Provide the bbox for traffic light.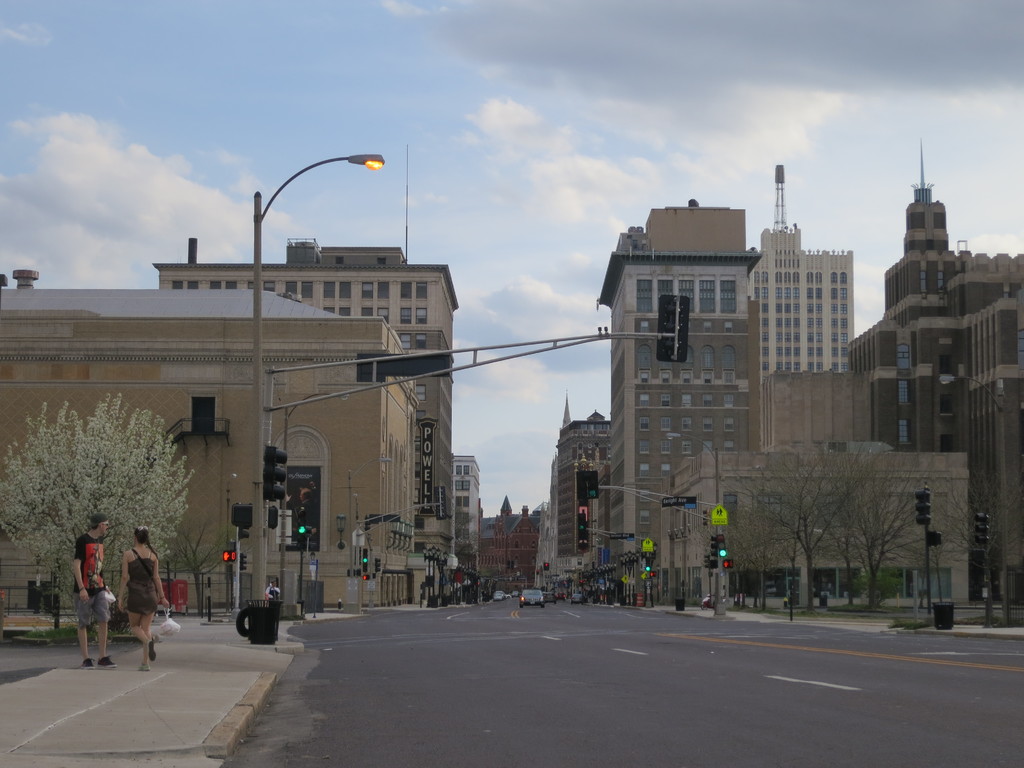
bbox=(703, 552, 709, 568).
